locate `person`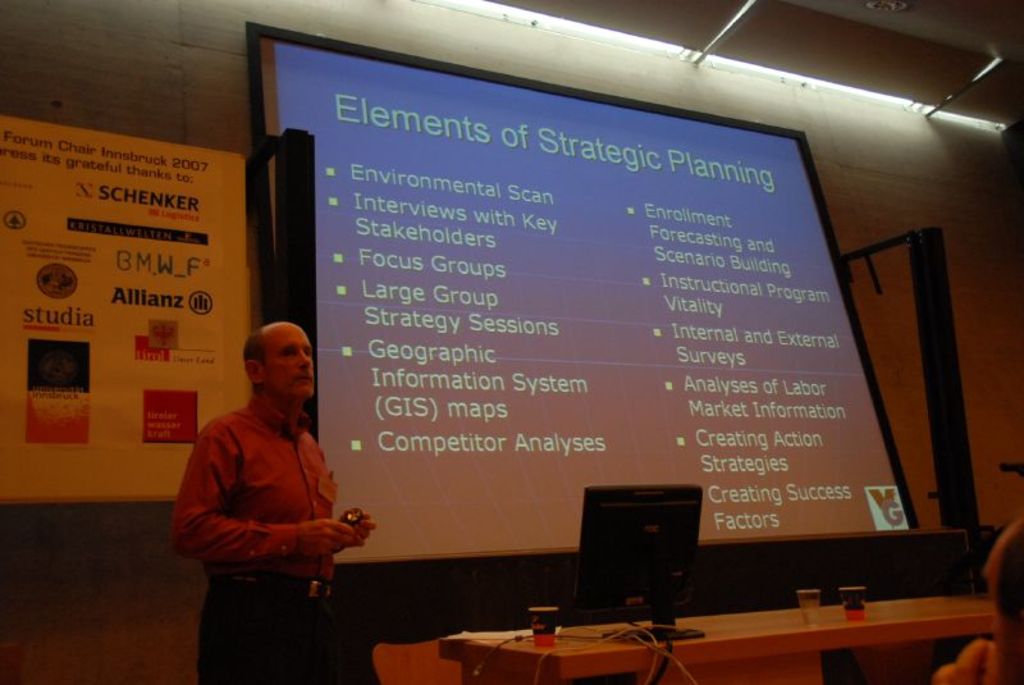
173:315:381:684
